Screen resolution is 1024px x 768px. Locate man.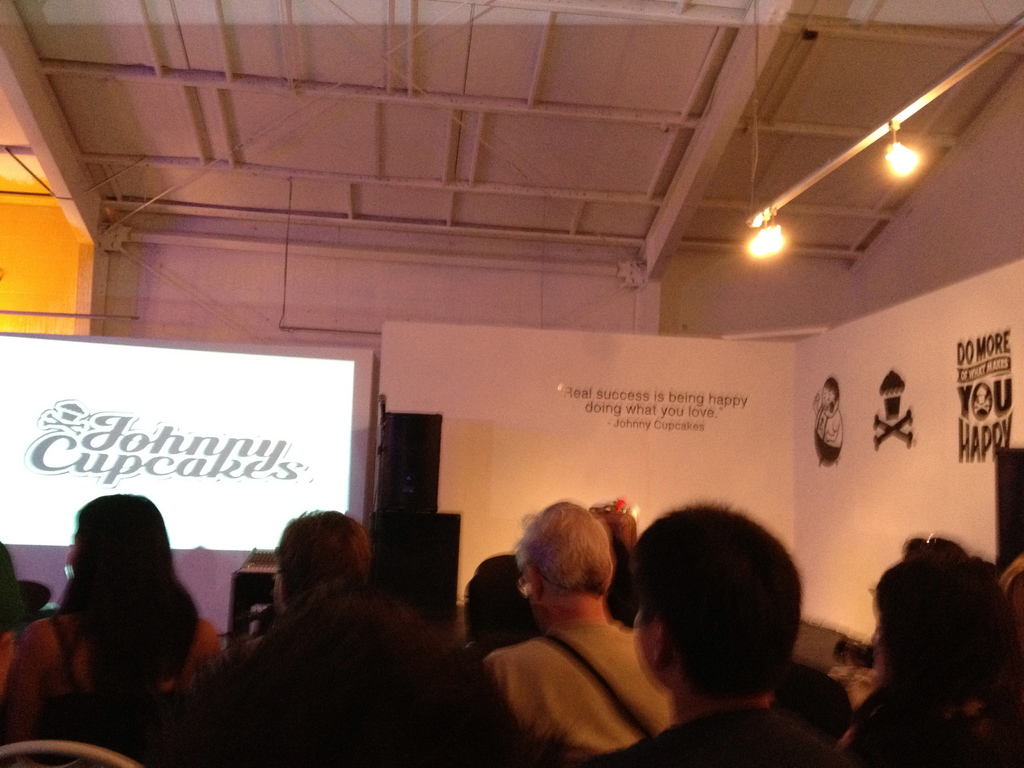
x1=485 y1=502 x2=677 y2=767.
